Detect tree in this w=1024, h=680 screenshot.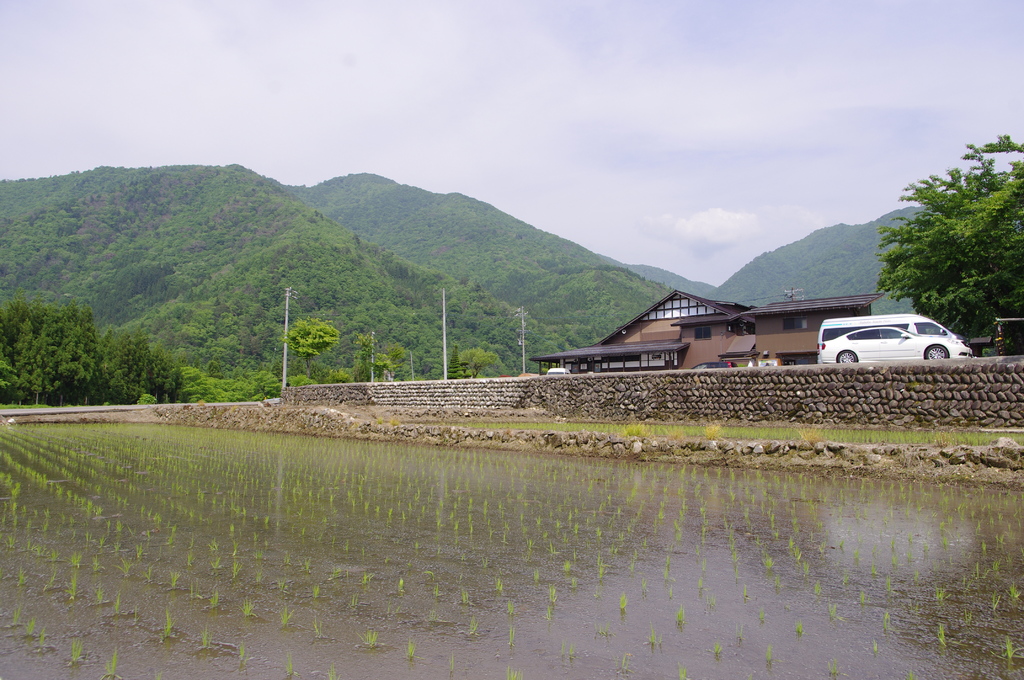
Detection: bbox=(387, 342, 409, 379).
